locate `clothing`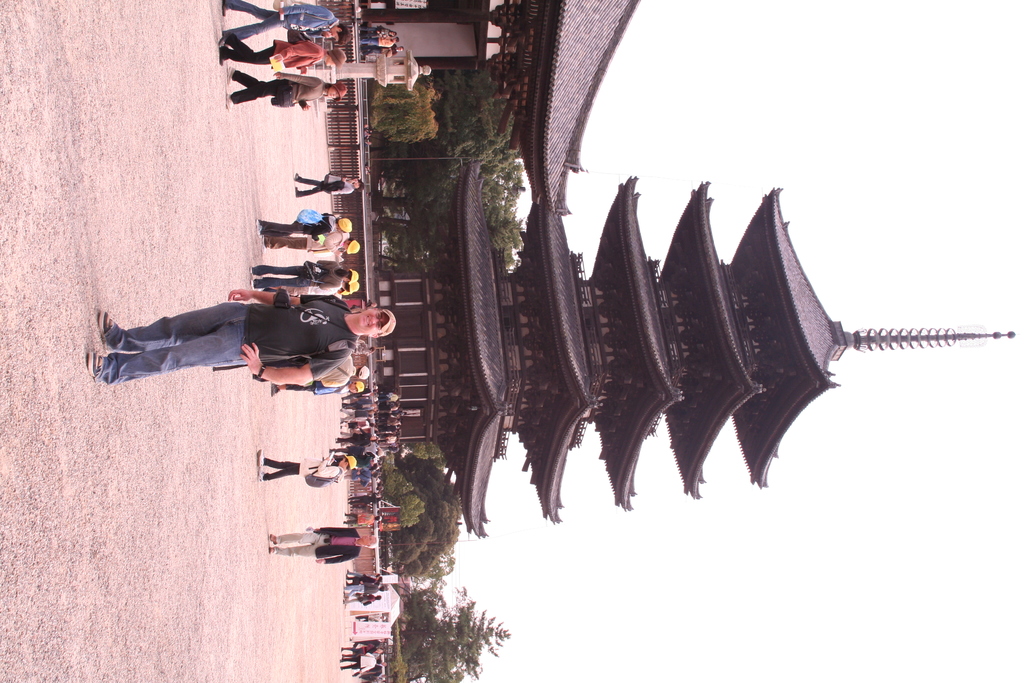
l=229, t=73, r=339, b=104
